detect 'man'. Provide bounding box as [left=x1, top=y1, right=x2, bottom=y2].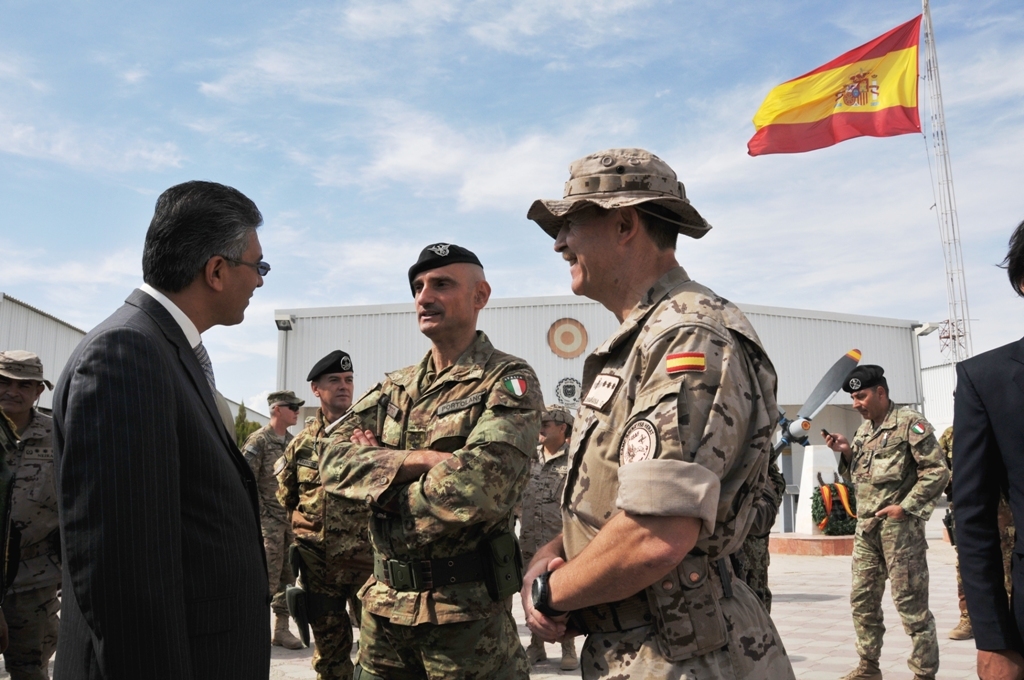
[left=266, top=394, right=329, bottom=647].
